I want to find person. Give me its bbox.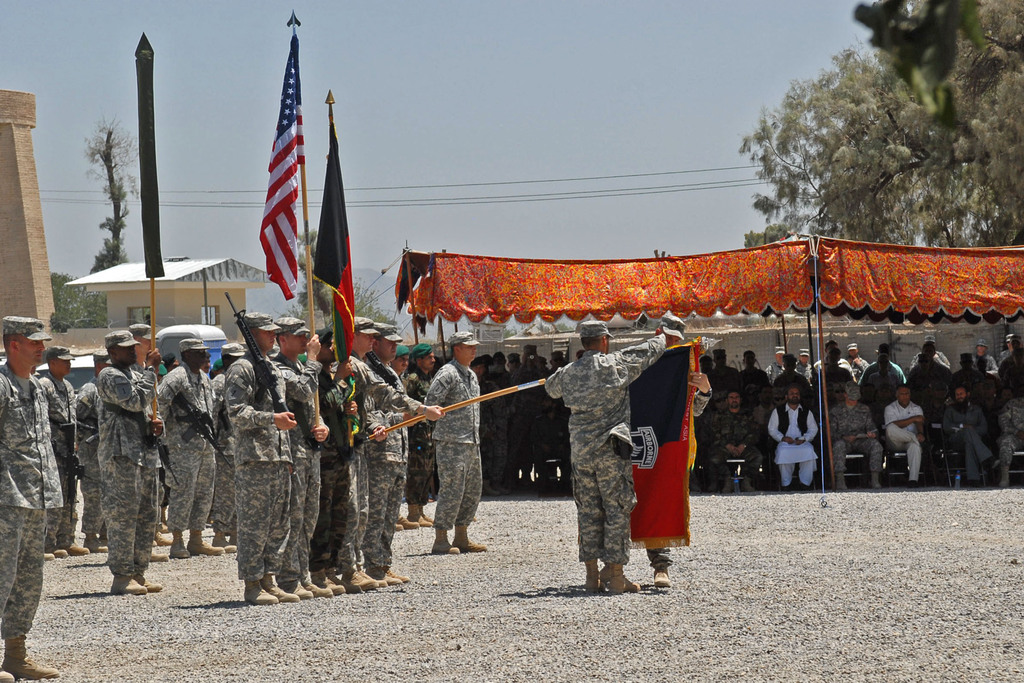
(268, 317, 333, 604).
